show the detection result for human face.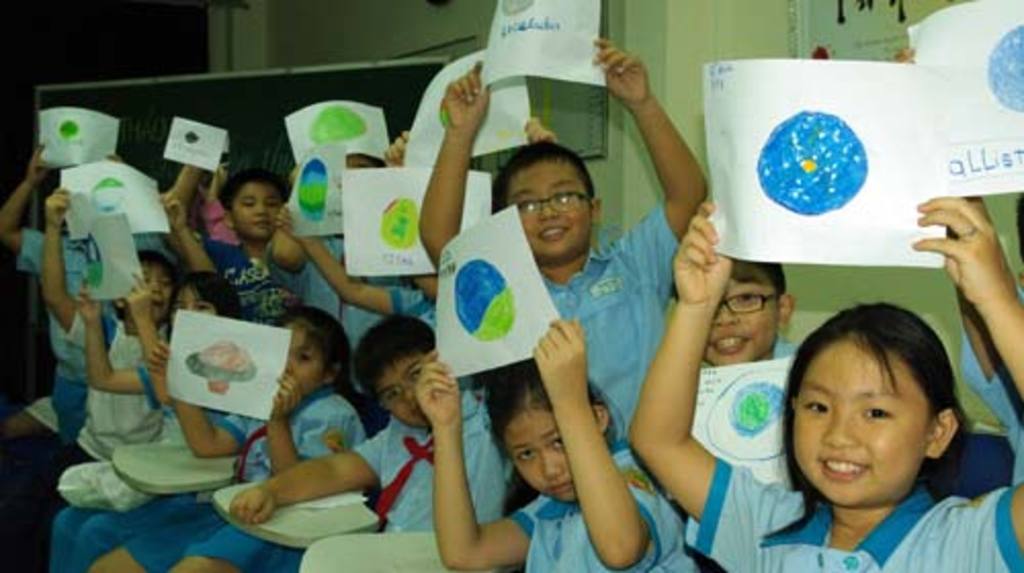
x1=711, y1=276, x2=776, y2=370.
